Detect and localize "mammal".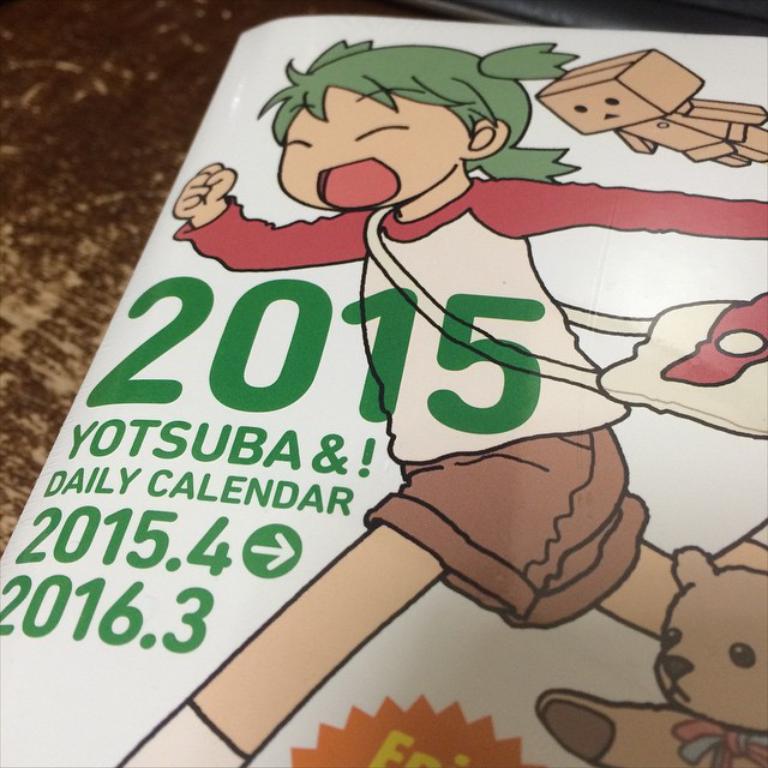
Localized at l=78, t=20, r=767, b=767.
